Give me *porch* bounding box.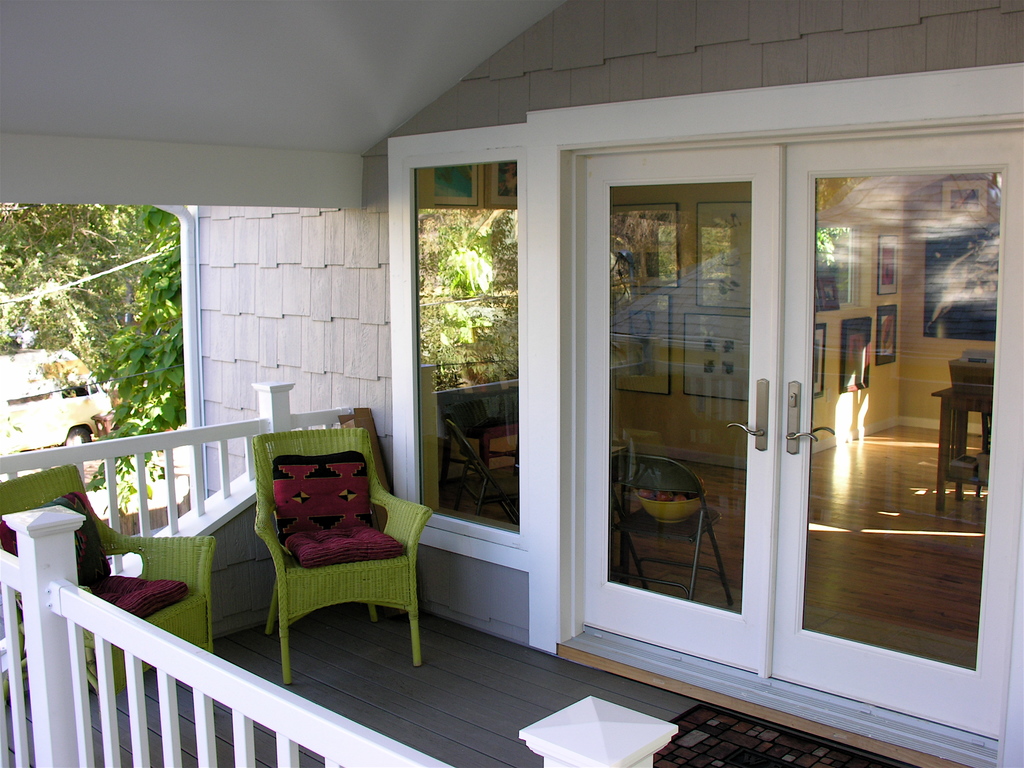
<region>0, 375, 1023, 767</region>.
